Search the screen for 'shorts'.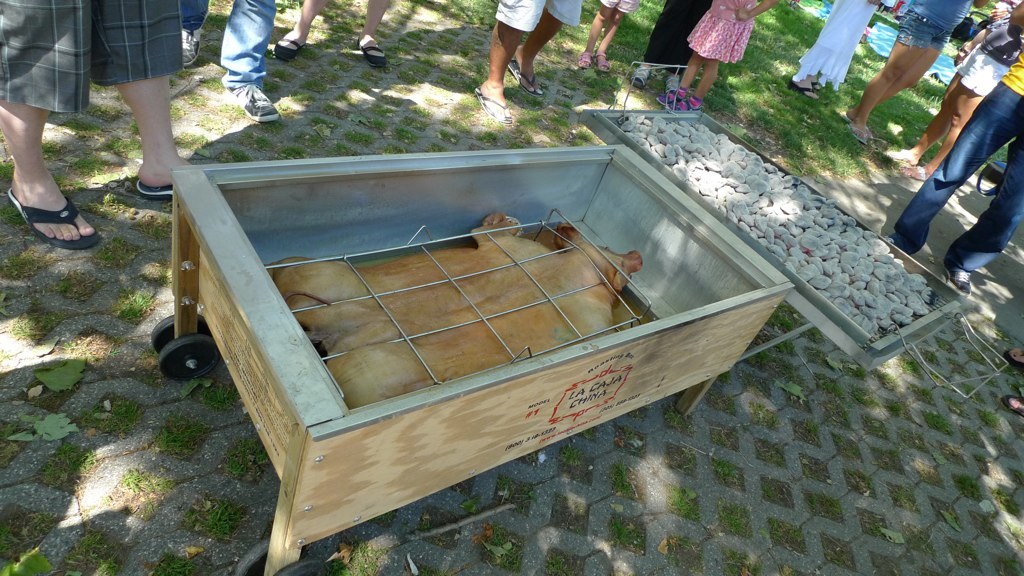
Found at pyautogui.locateOnScreen(896, 11, 950, 47).
